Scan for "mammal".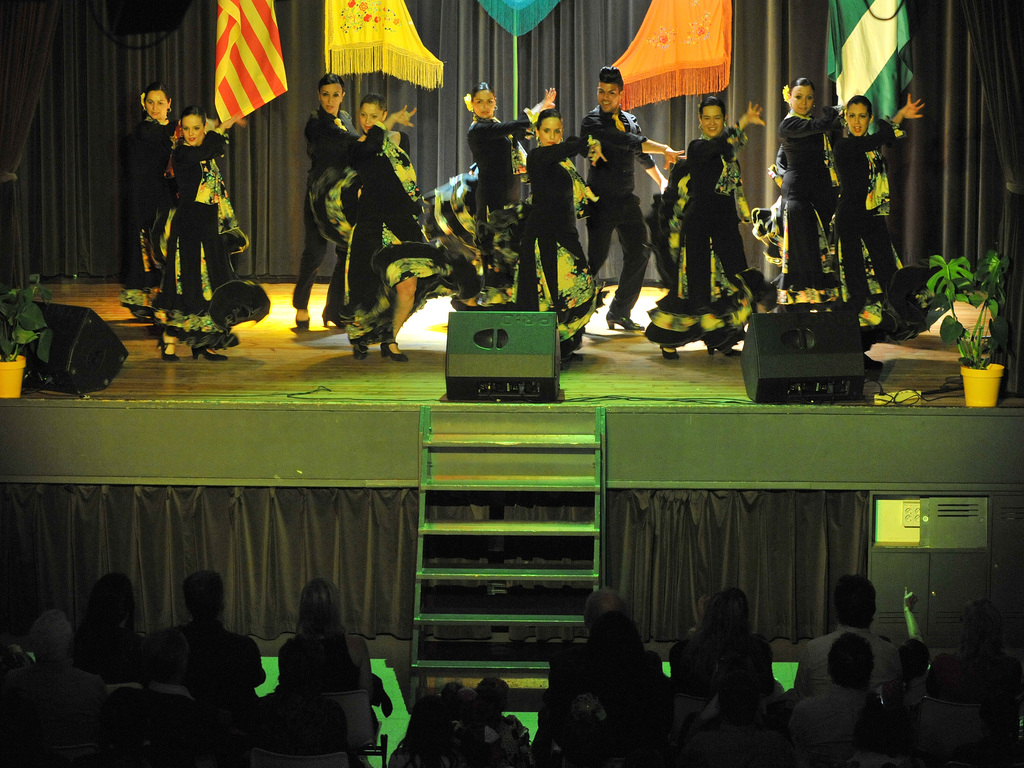
Scan result: locate(745, 106, 837, 311).
